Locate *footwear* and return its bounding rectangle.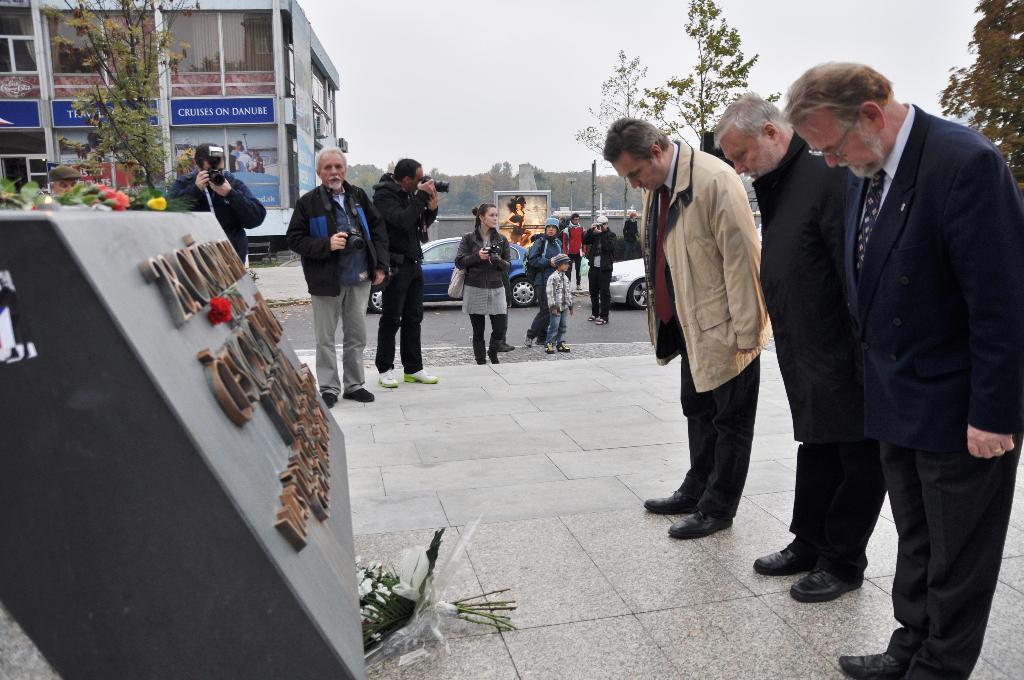
(753, 547, 817, 578).
